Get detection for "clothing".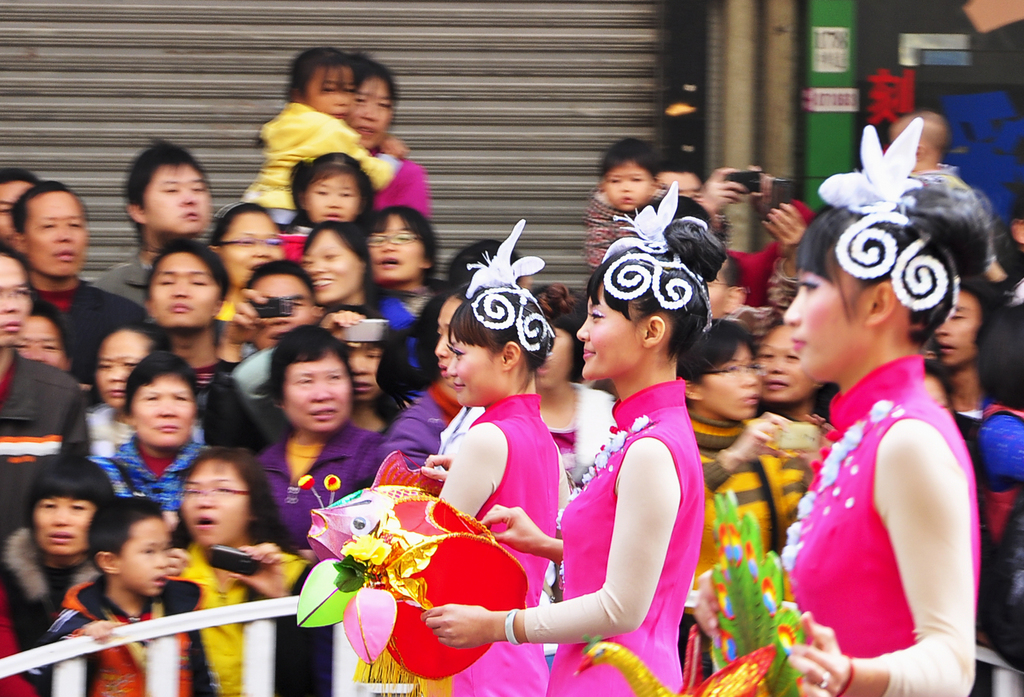
Detection: 582,188,653,275.
